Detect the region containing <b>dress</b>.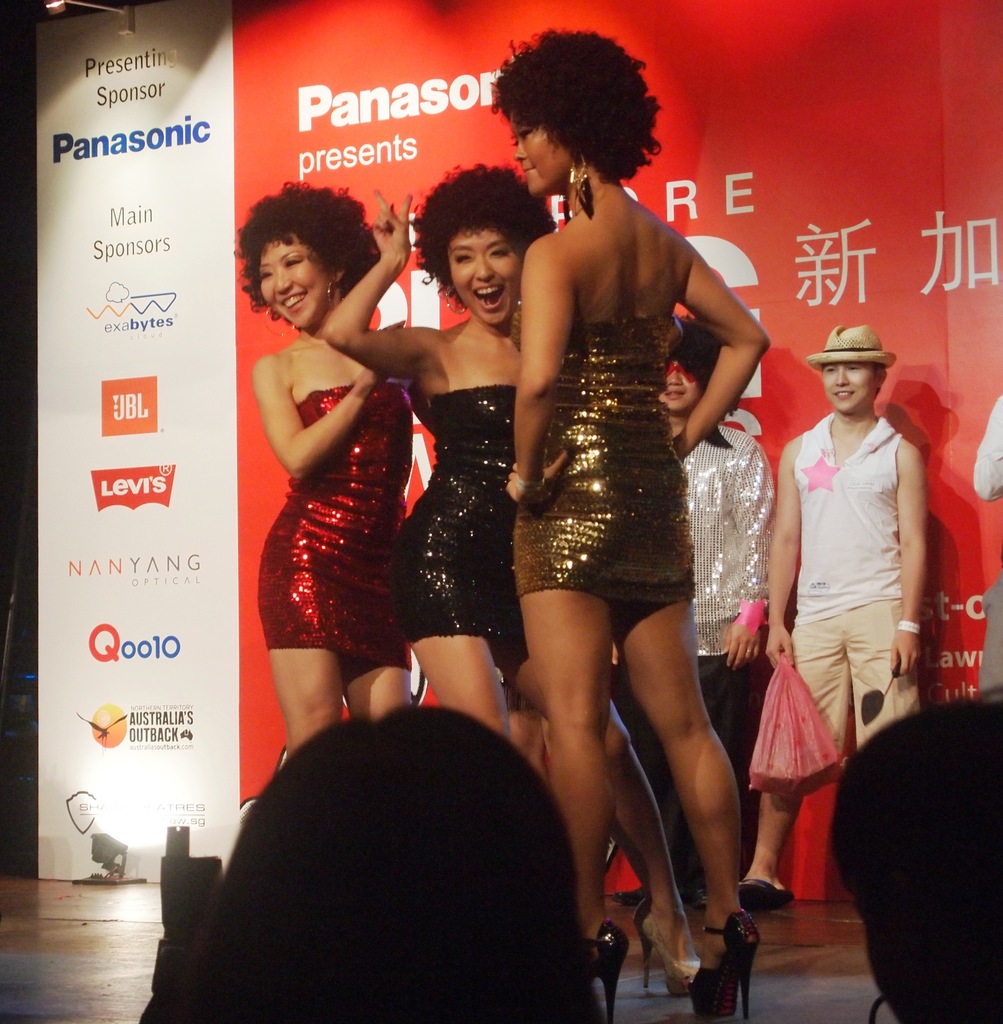
x1=392, y1=383, x2=529, y2=638.
